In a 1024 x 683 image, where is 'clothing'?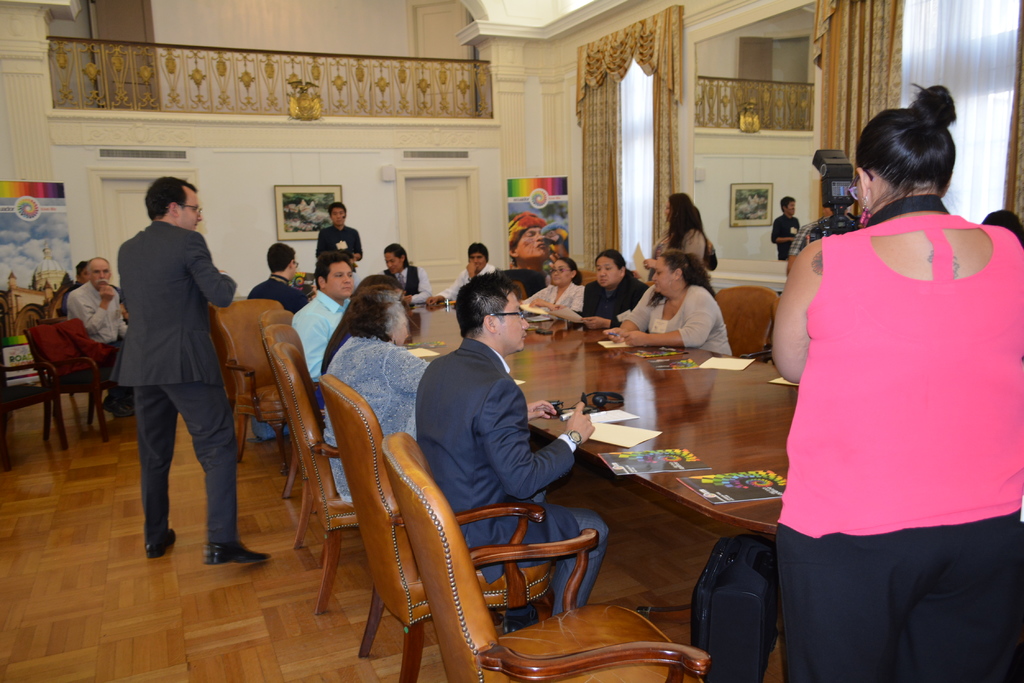
region(644, 220, 706, 282).
